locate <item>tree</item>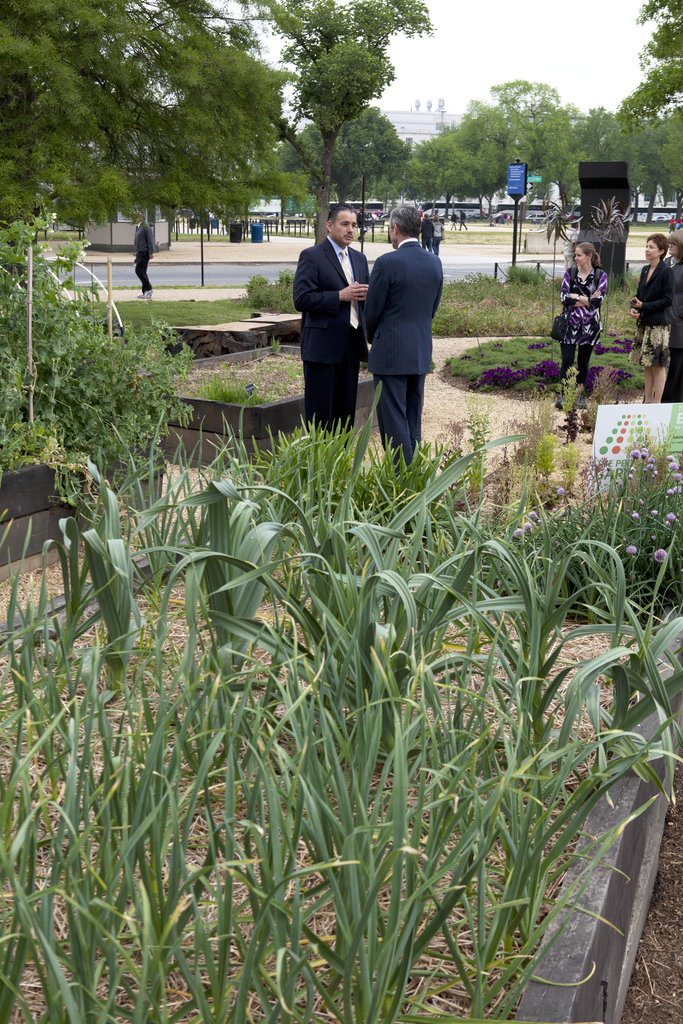
box=[258, 1, 420, 244]
